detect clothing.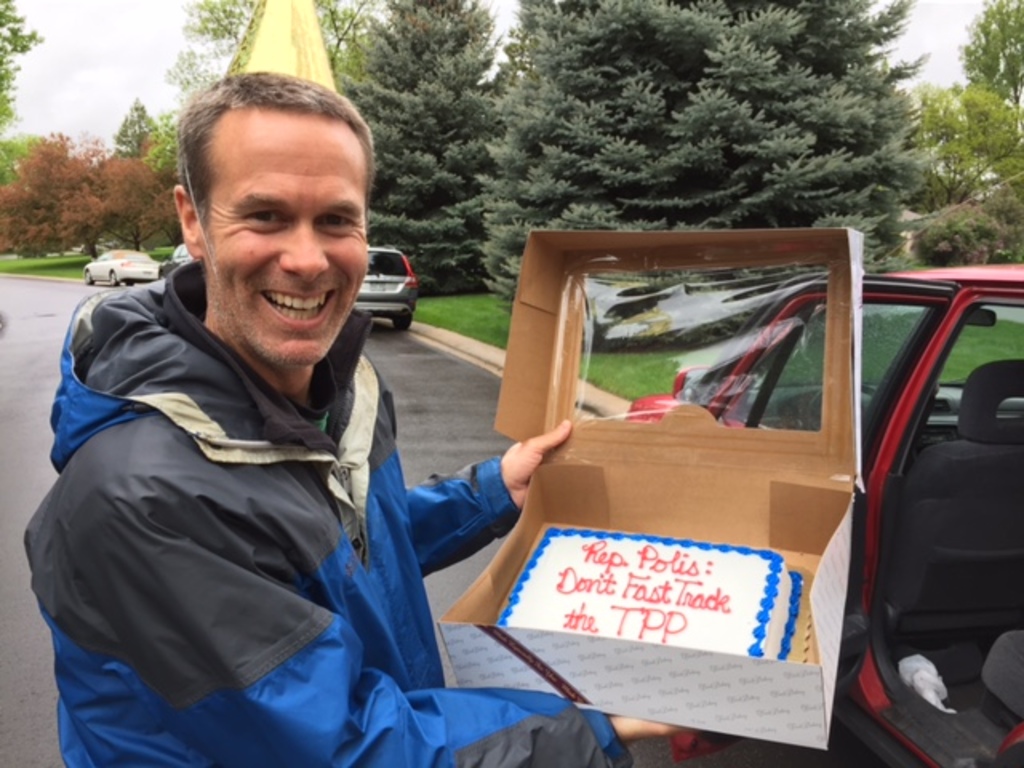
Detected at <box>18,246,667,766</box>.
